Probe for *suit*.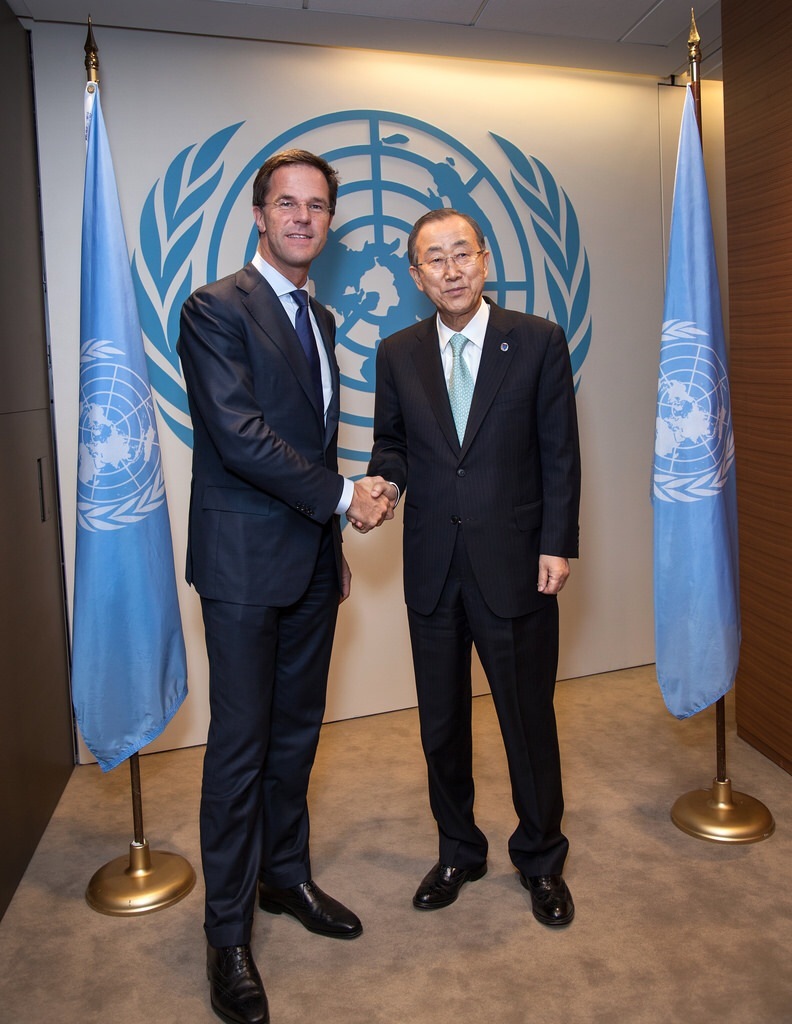
Probe result: rect(367, 291, 581, 877).
